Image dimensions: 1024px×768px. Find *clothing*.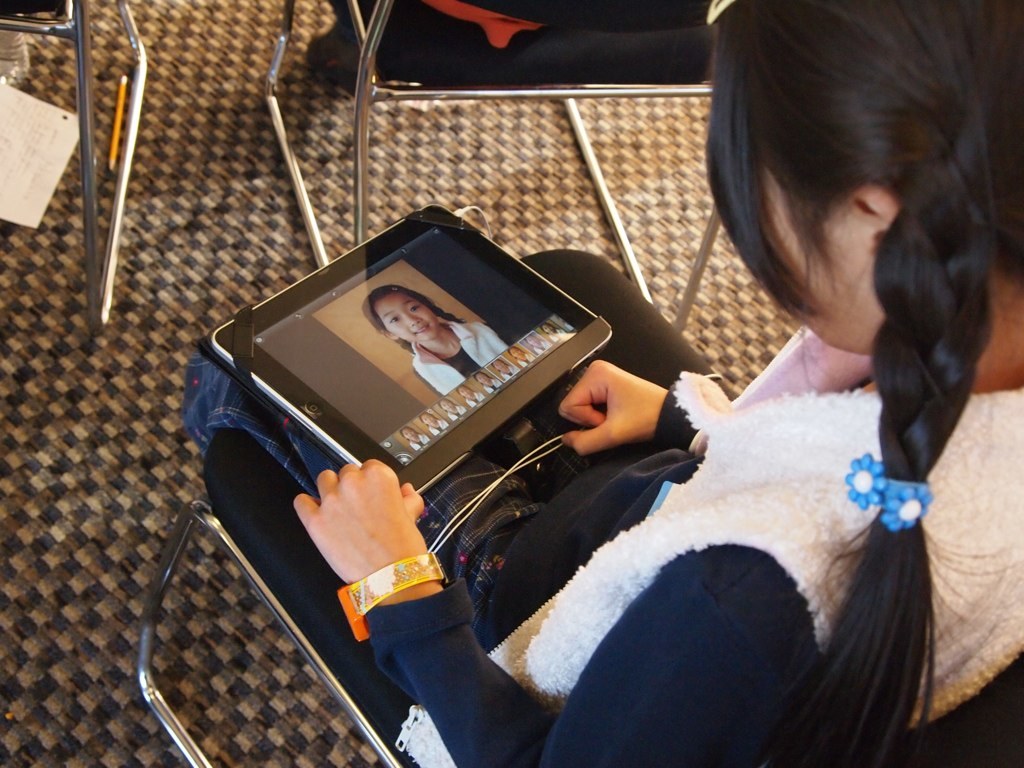
445, 401, 464, 419.
